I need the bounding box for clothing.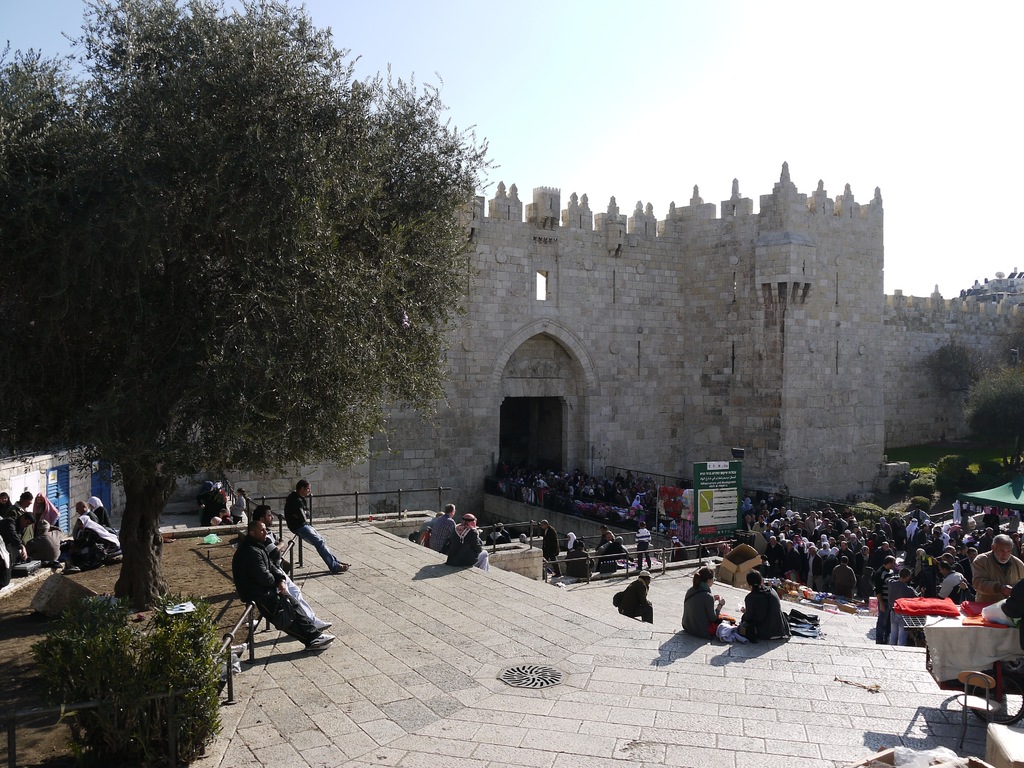
Here it is: rect(884, 573, 919, 644).
